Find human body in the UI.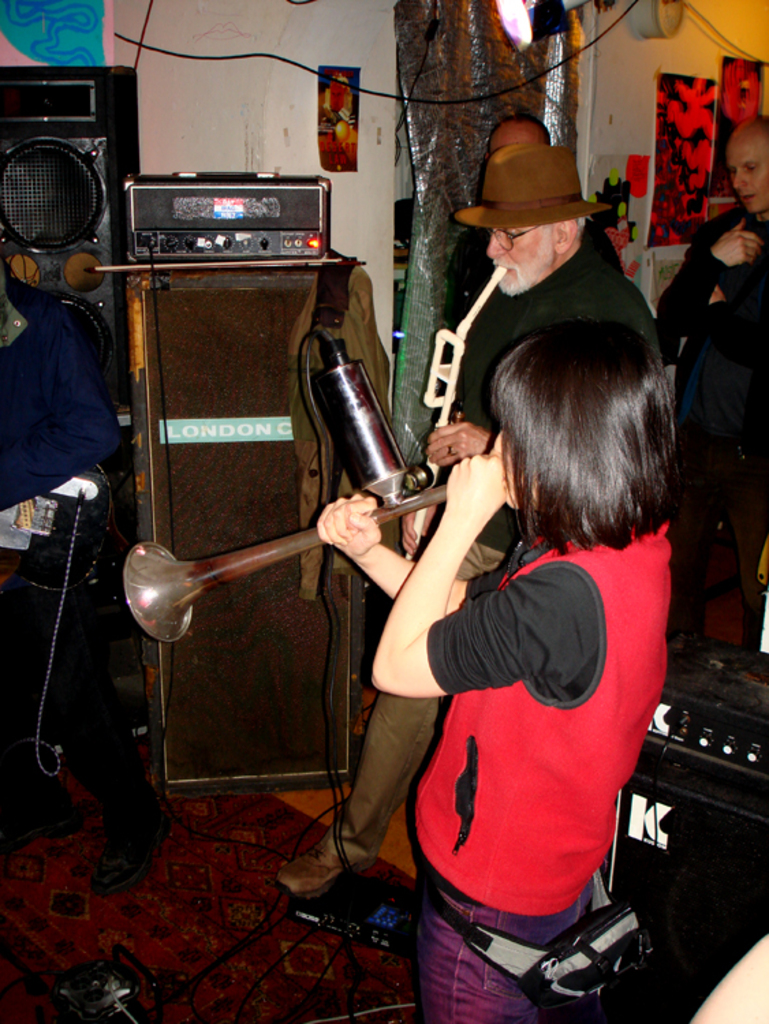
UI element at Rect(272, 242, 653, 905).
